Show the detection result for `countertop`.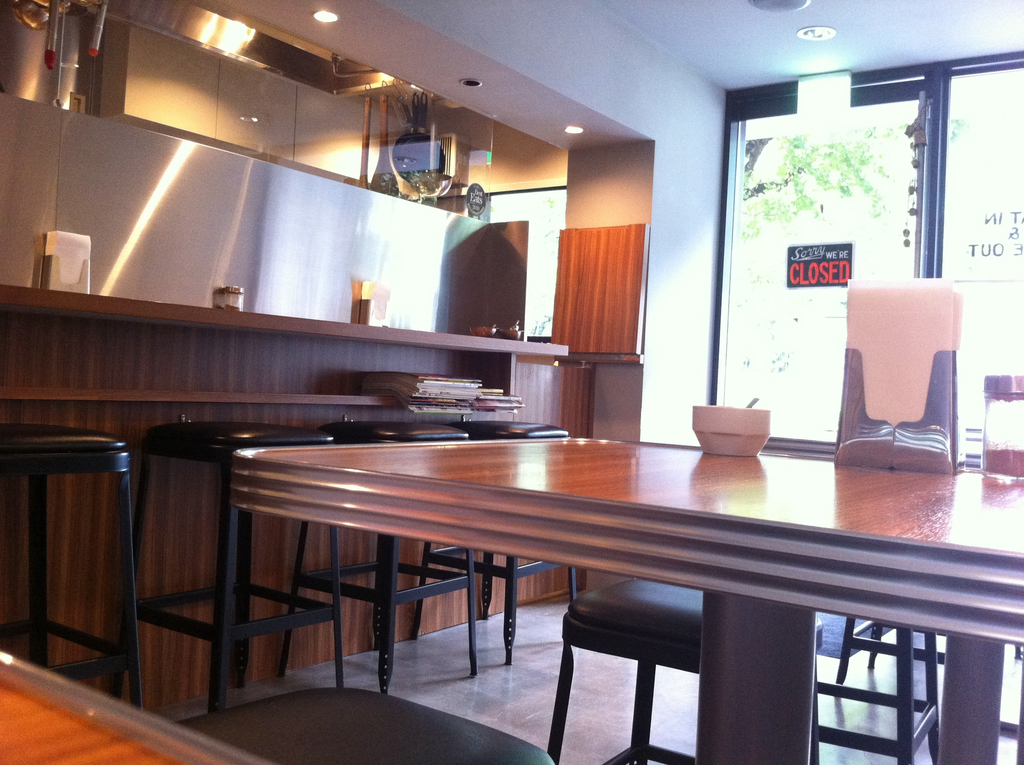
<bbox>0, 293, 566, 367</bbox>.
